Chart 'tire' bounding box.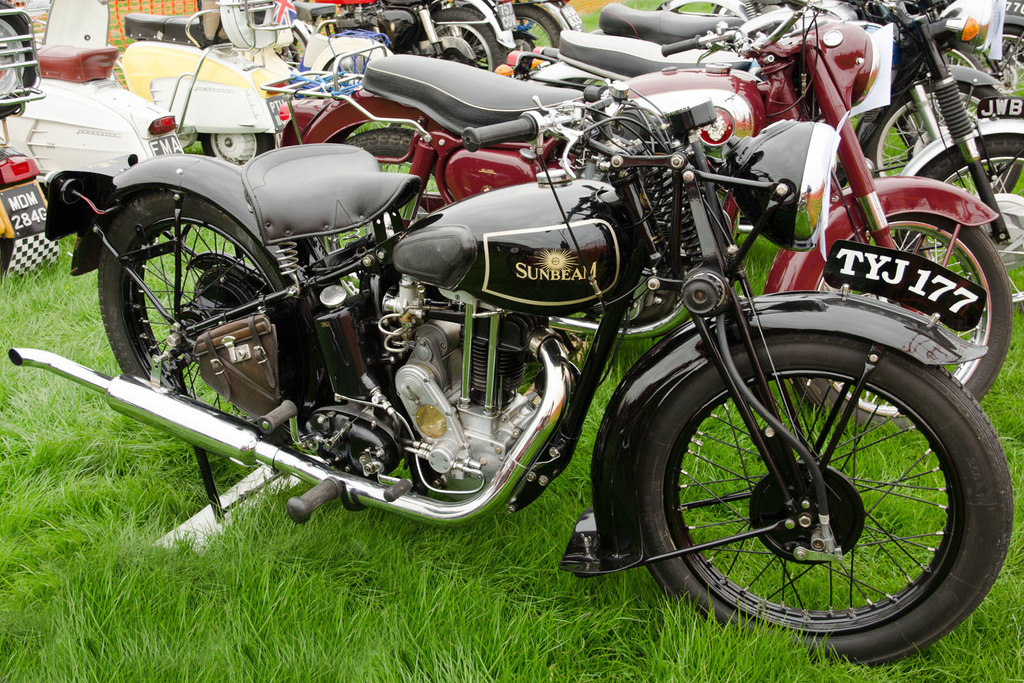
Charted: locate(962, 19, 1023, 102).
